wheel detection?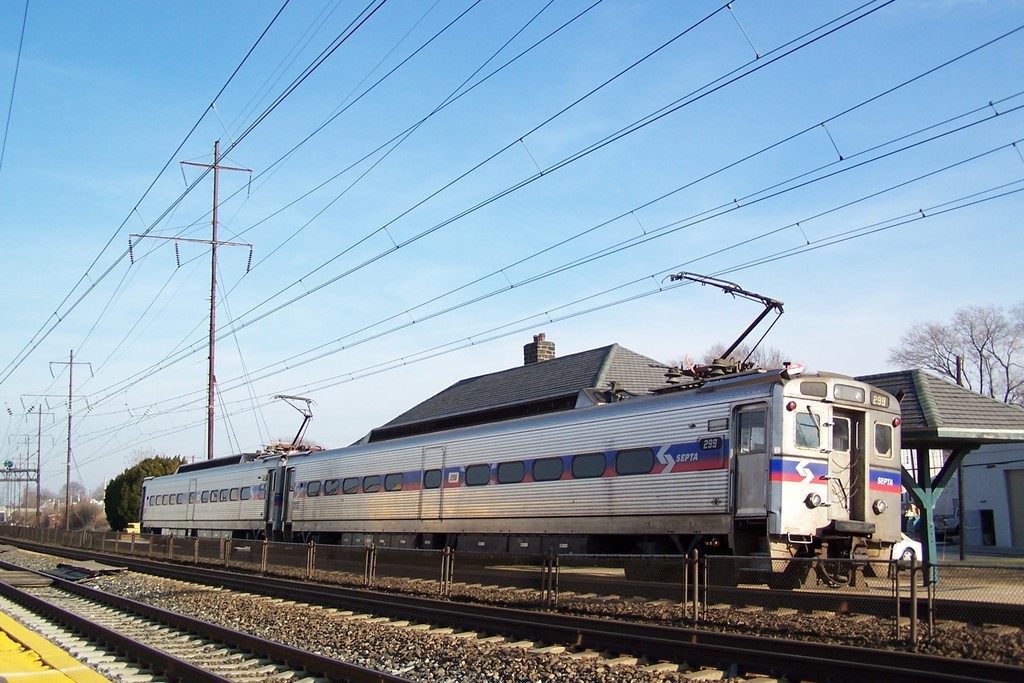
bbox=(900, 549, 915, 562)
